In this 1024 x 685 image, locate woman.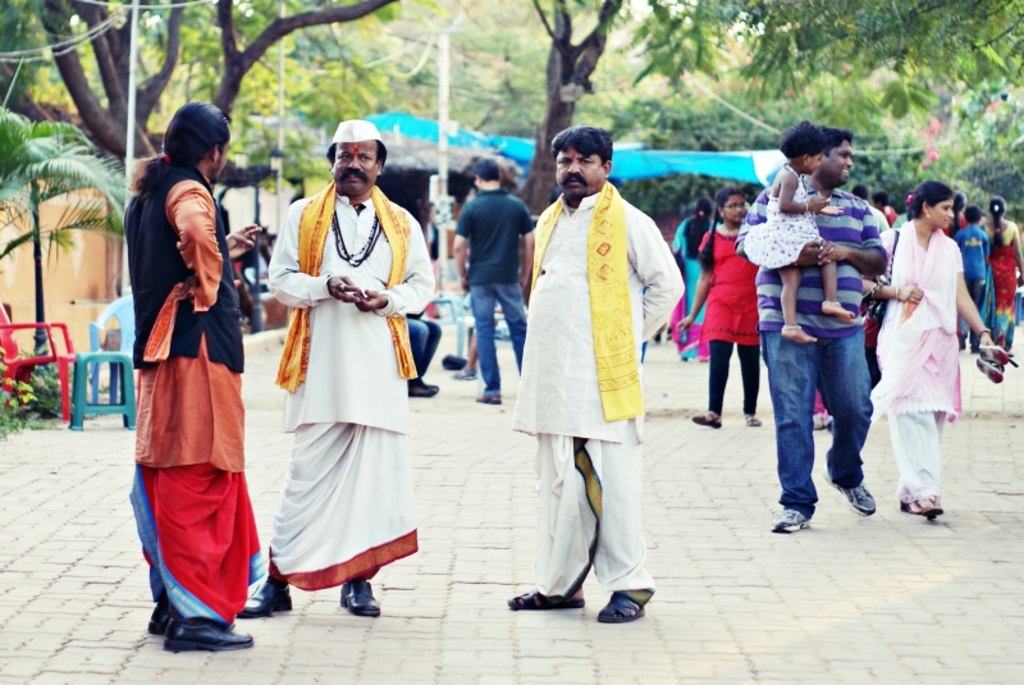
Bounding box: [692, 175, 756, 438].
